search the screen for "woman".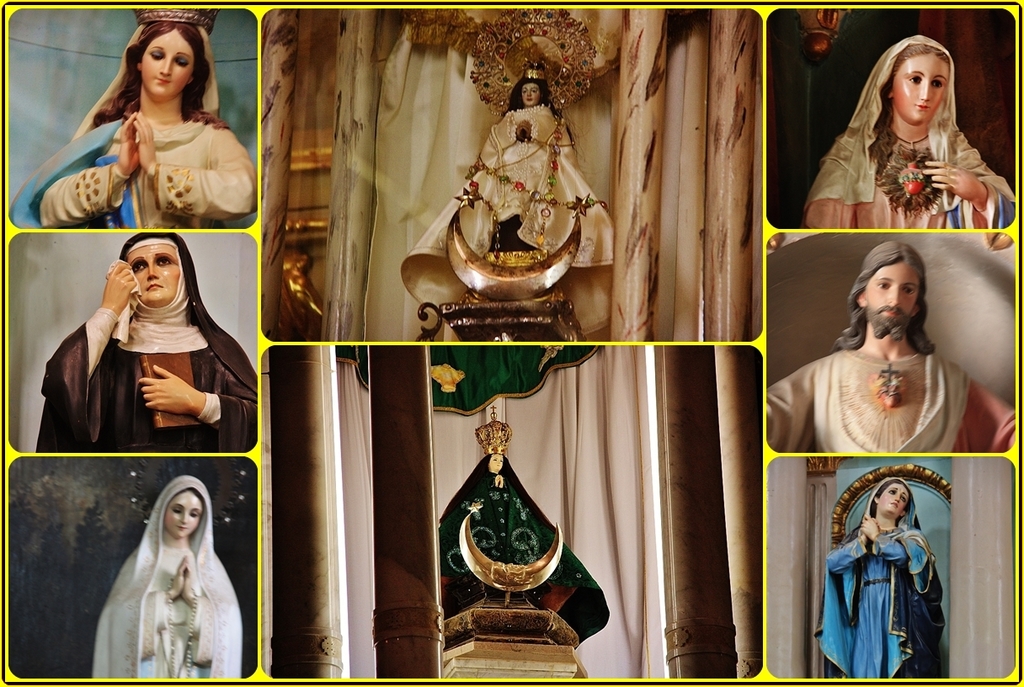
Found at region(33, 231, 260, 449).
